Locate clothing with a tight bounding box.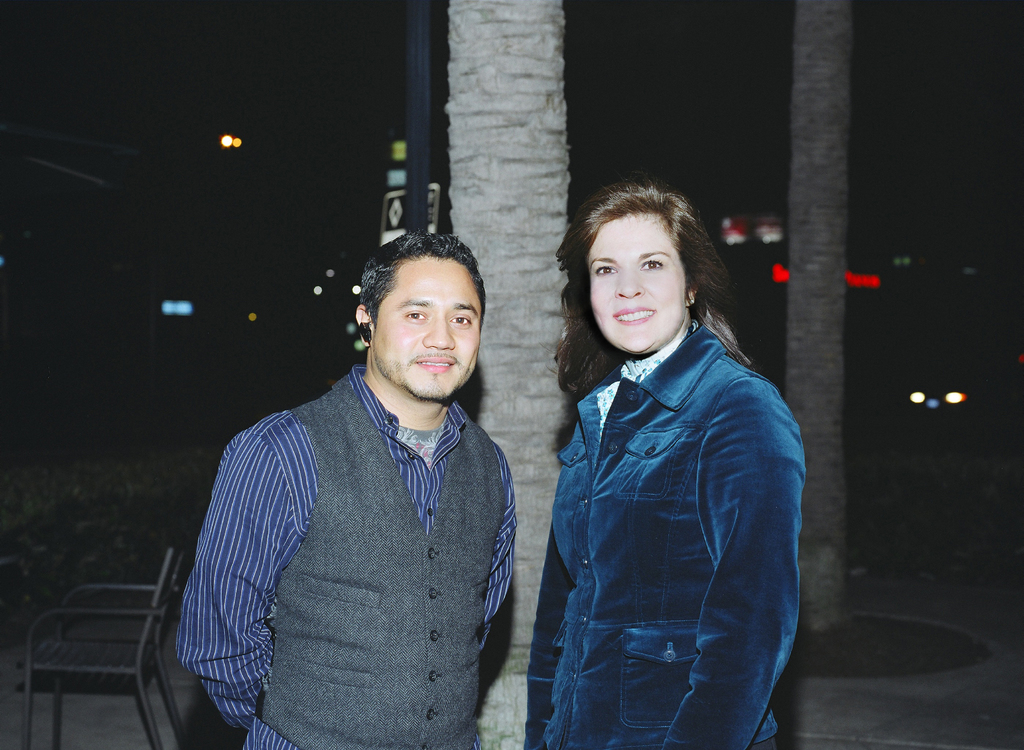
(521, 322, 783, 748).
